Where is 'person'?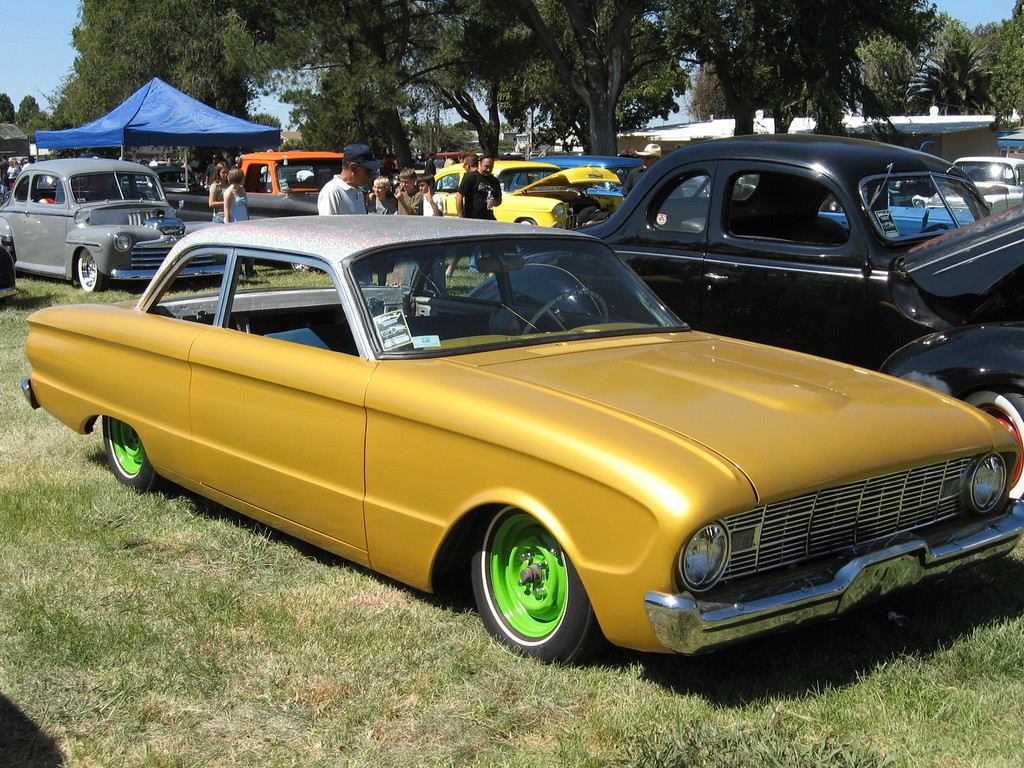
(223,164,250,275).
